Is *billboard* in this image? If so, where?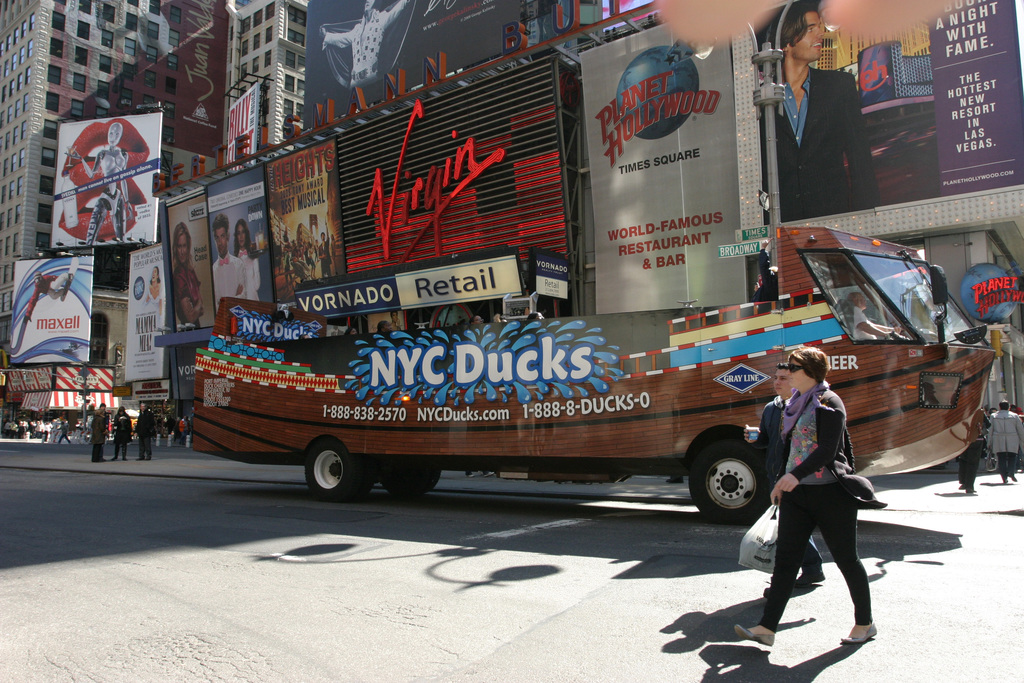
Yes, at (x1=200, y1=164, x2=275, y2=323).
